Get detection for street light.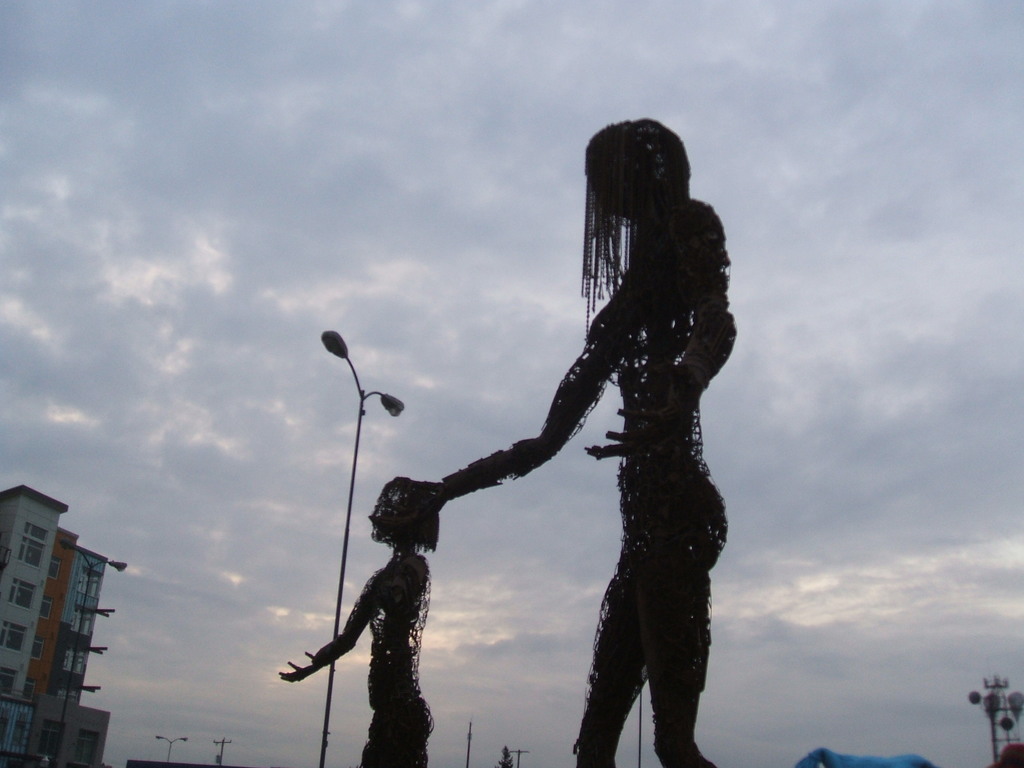
Detection: Rect(980, 691, 1001, 764).
